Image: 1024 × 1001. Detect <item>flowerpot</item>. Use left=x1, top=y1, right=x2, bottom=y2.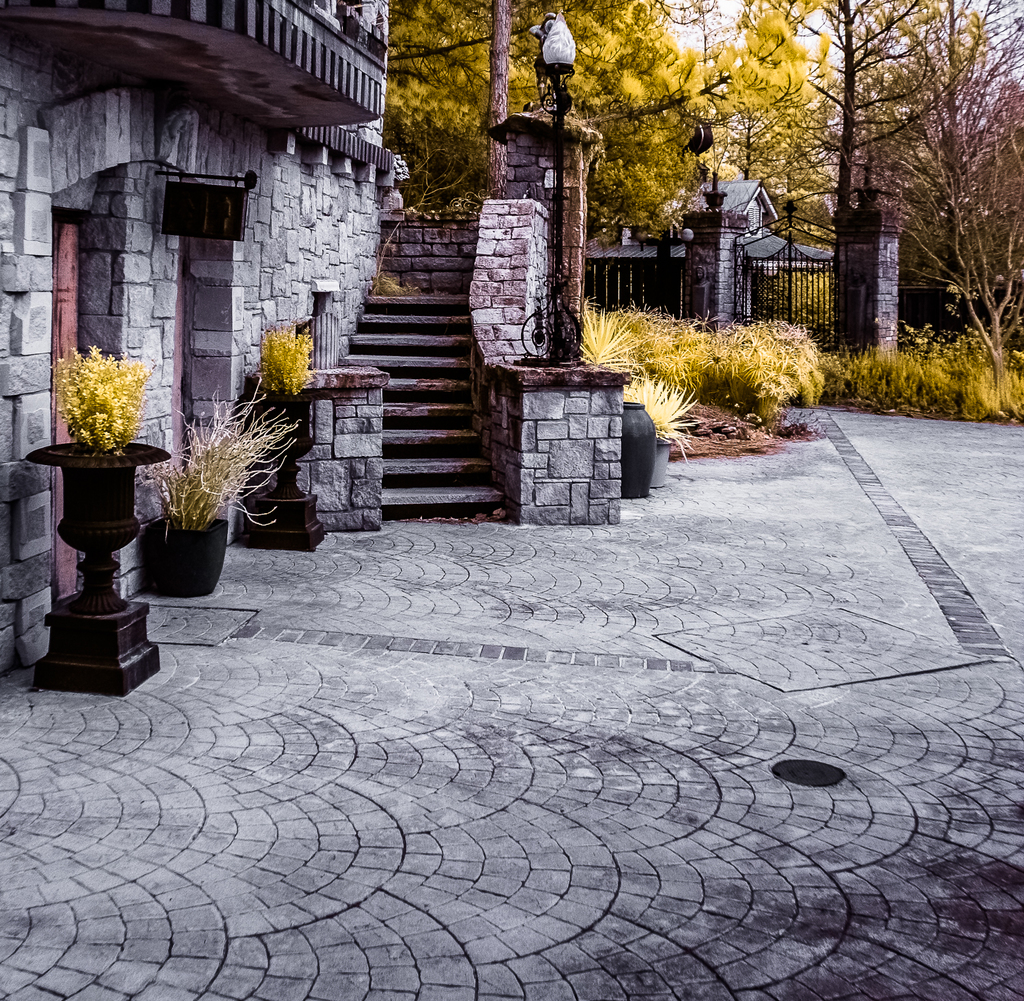
left=652, top=437, right=674, bottom=489.
